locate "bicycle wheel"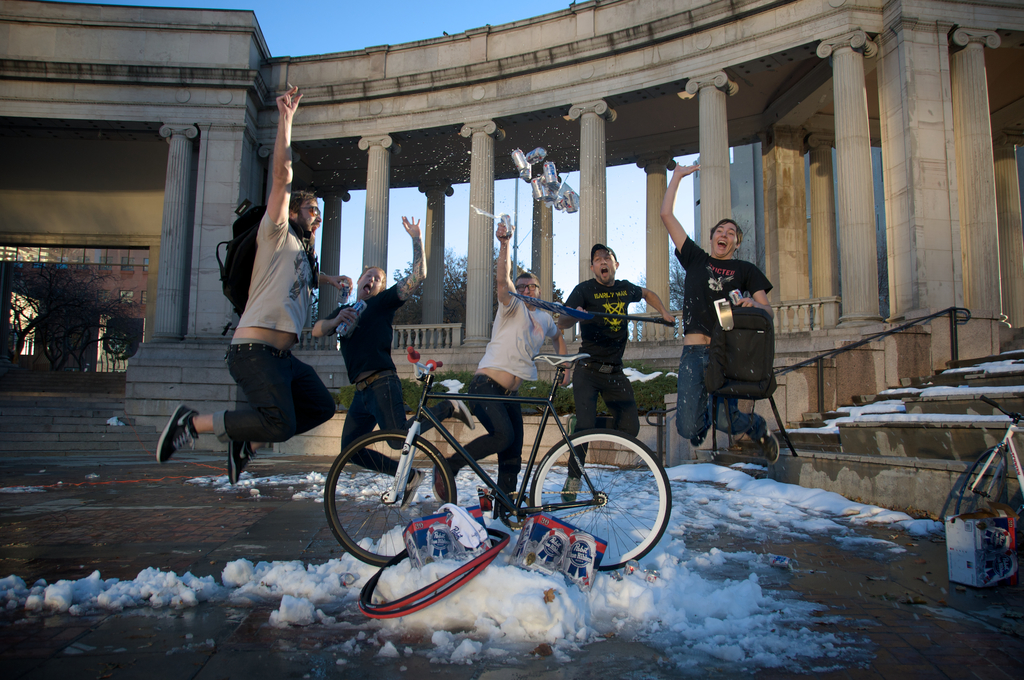
x1=954, y1=443, x2=1010, y2=513
